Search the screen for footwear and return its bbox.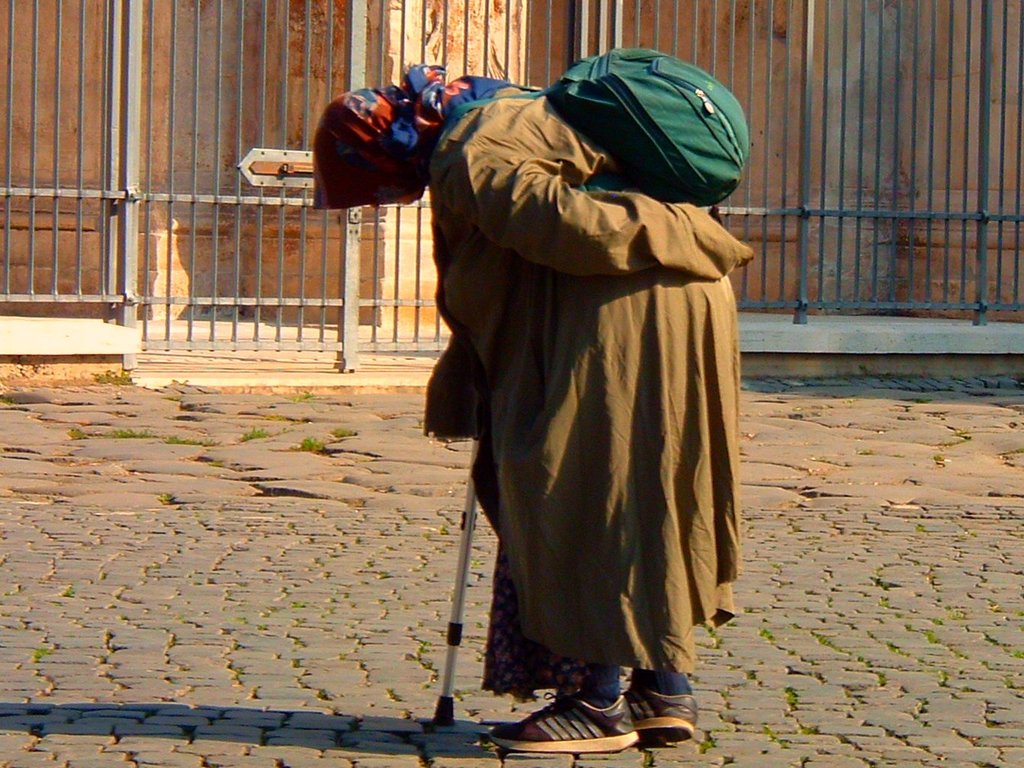
Found: x1=483, y1=702, x2=642, y2=754.
